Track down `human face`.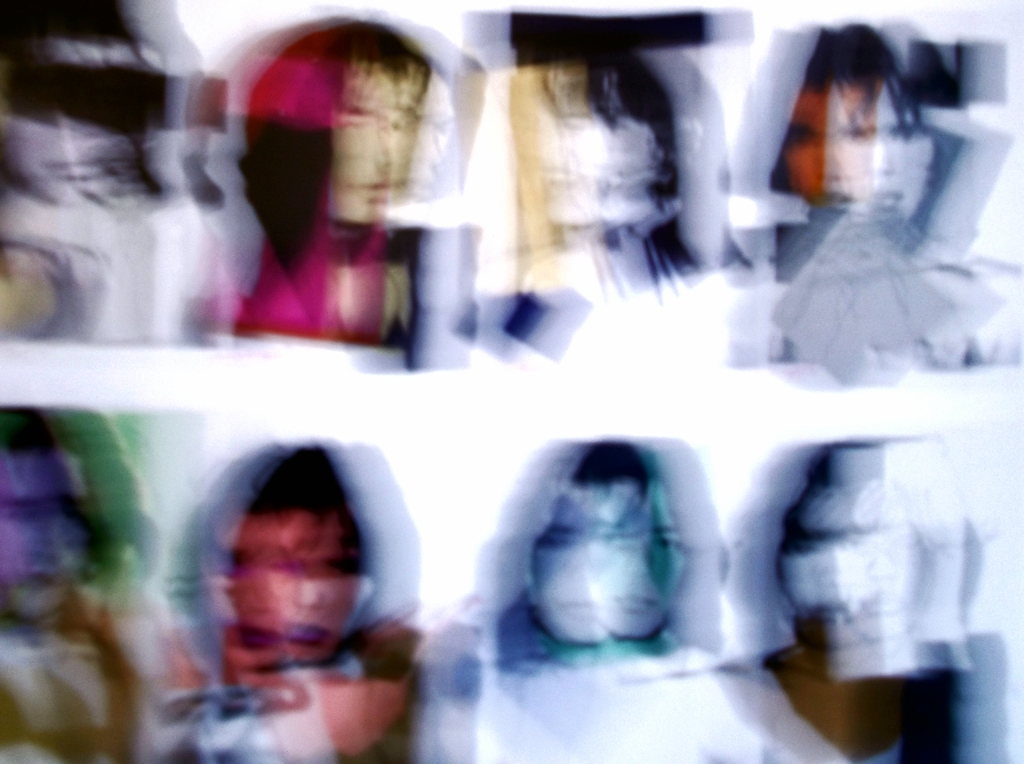
Tracked to (left=783, top=487, right=913, bottom=658).
